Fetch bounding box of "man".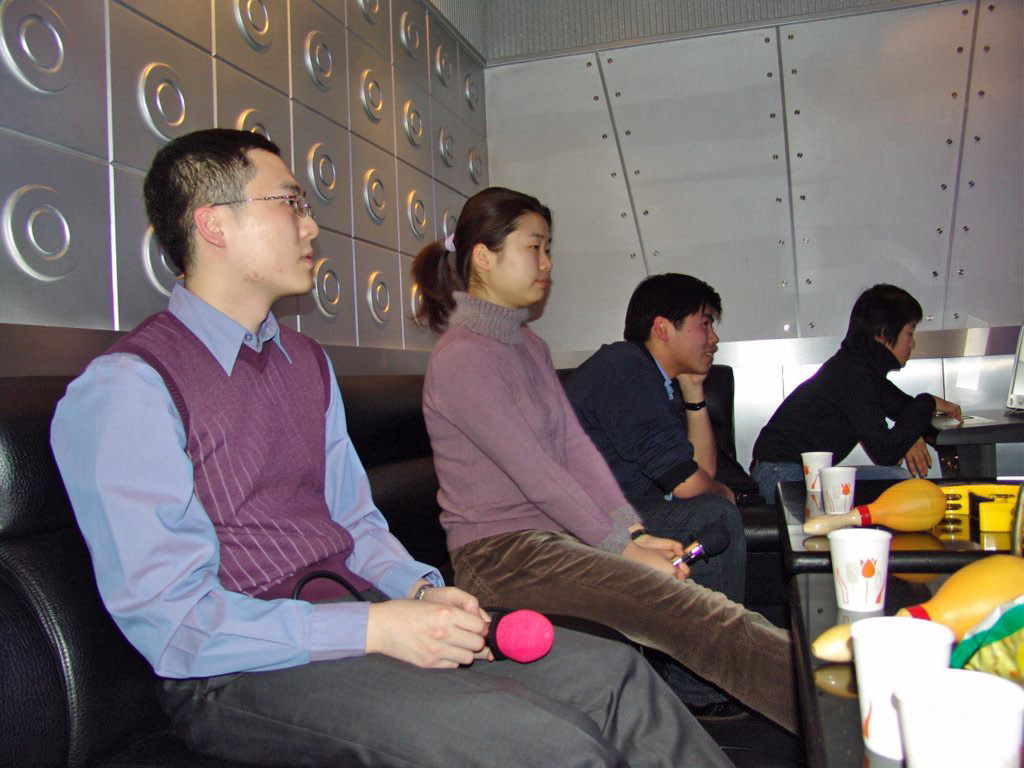
Bbox: l=747, t=278, r=964, b=505.
